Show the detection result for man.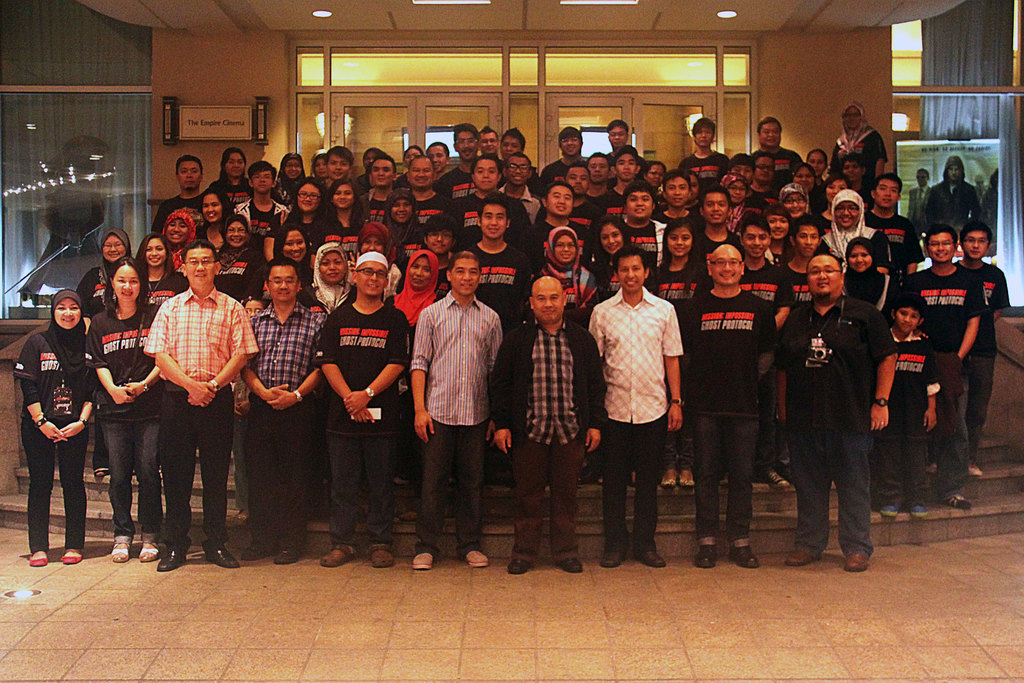
(x1=456, y1=193, x2=532, y2=490).
